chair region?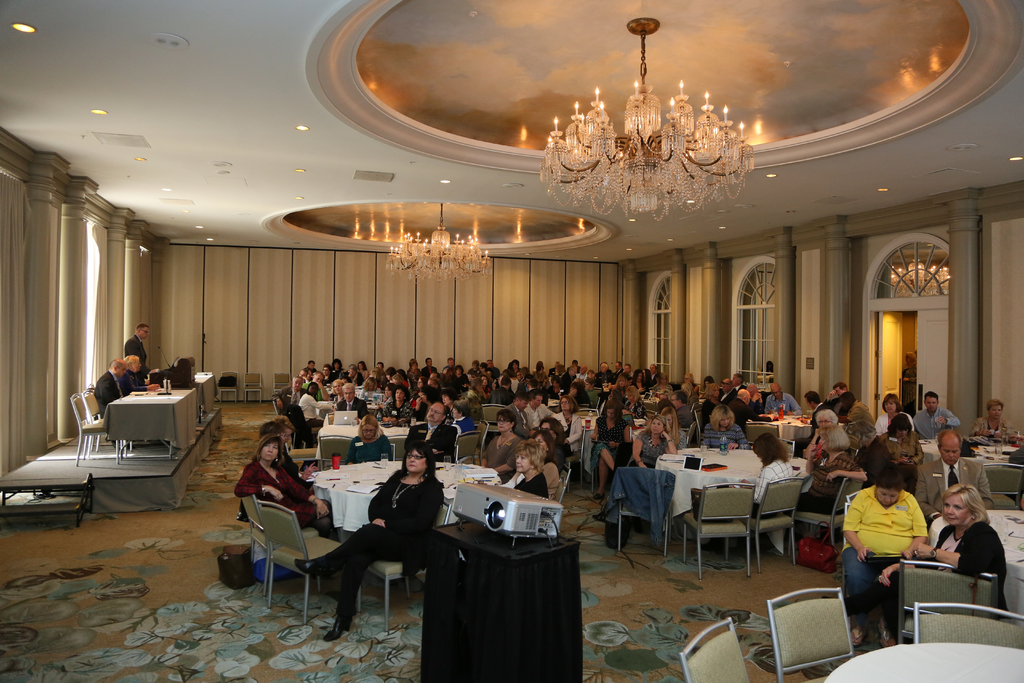
245, 372, 264, 404
